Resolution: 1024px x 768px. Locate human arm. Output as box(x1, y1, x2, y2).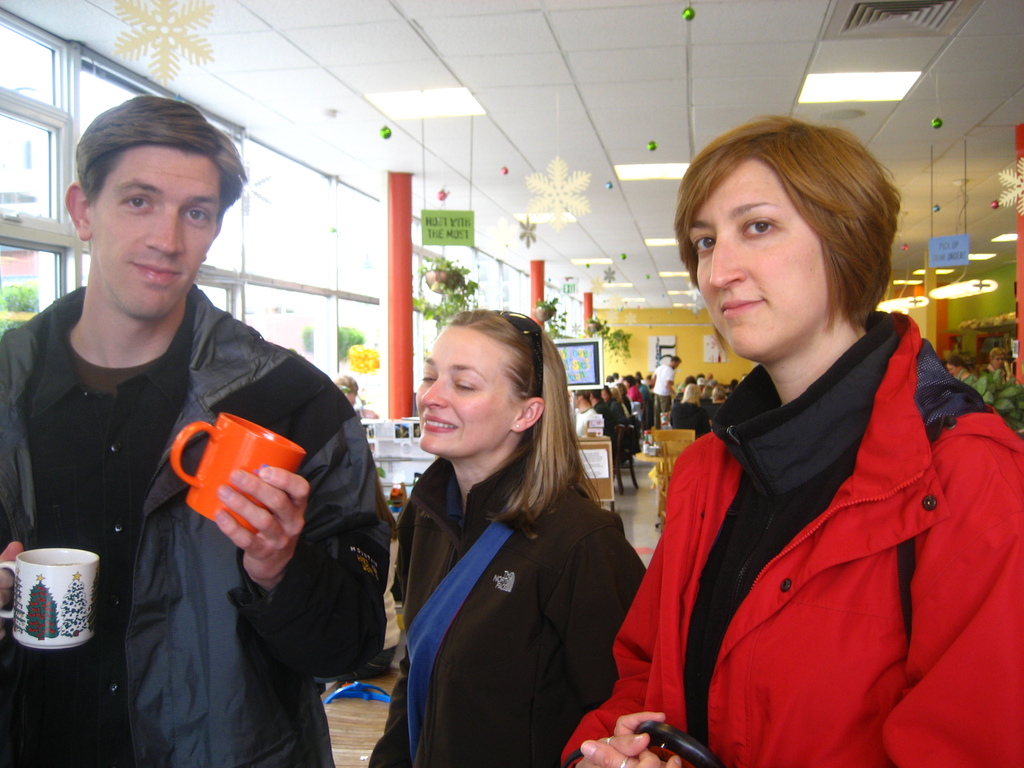
box(562, 429, 716, 767).
